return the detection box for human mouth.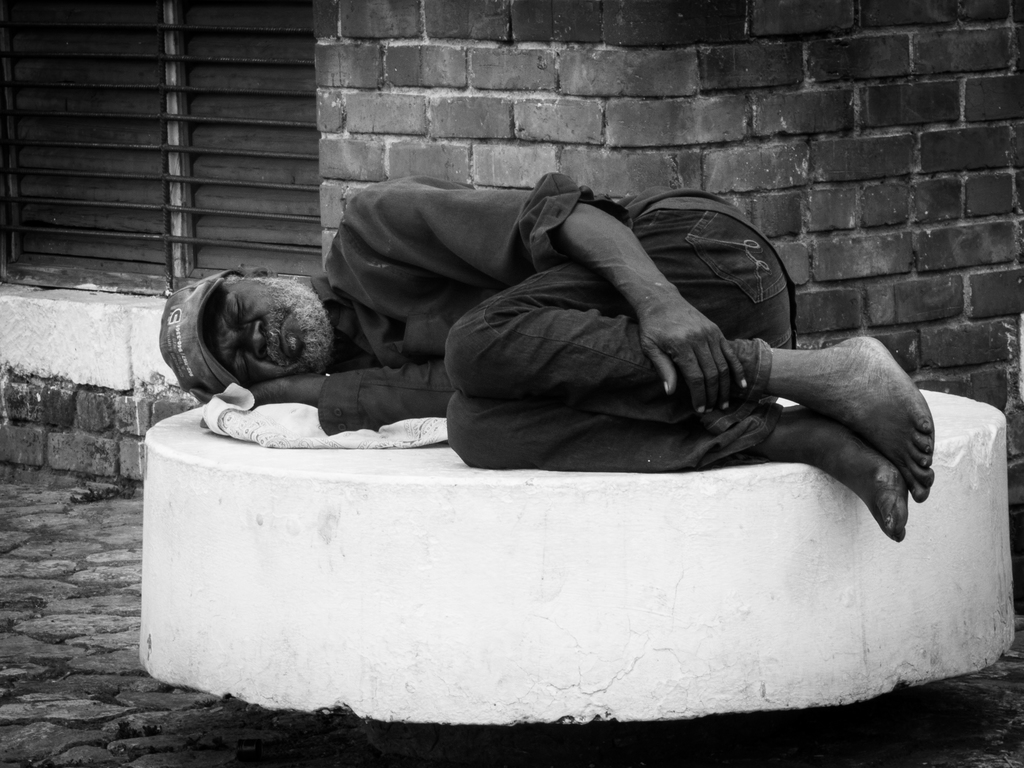
x1=268, y1=308, x2=292, y2=365.
